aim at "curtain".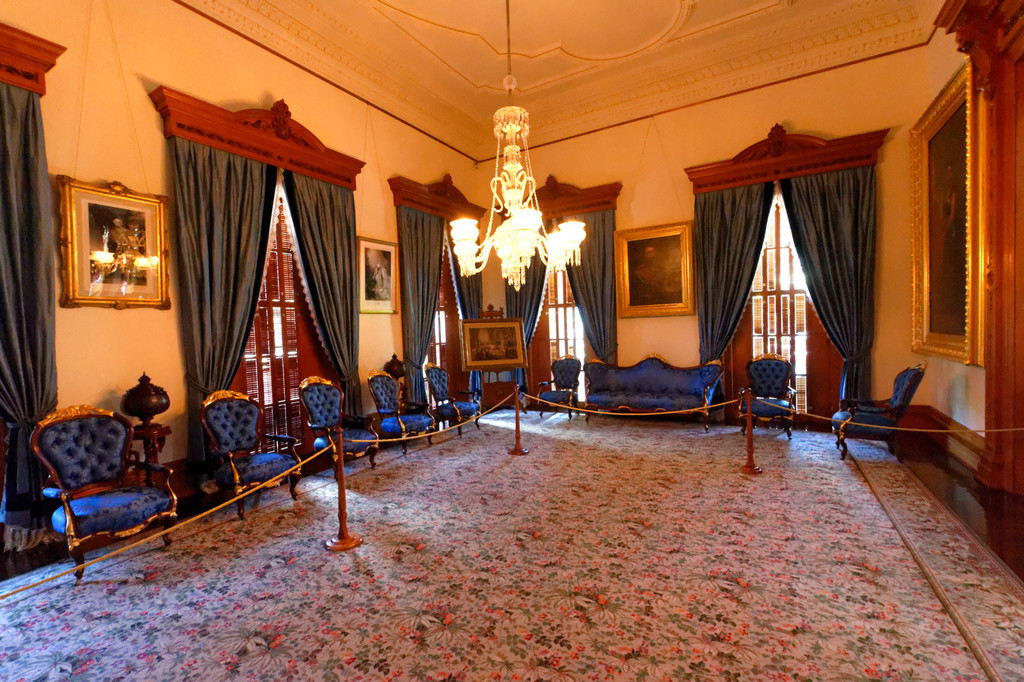
Aimed at locate(501, 248, 548, 351).
